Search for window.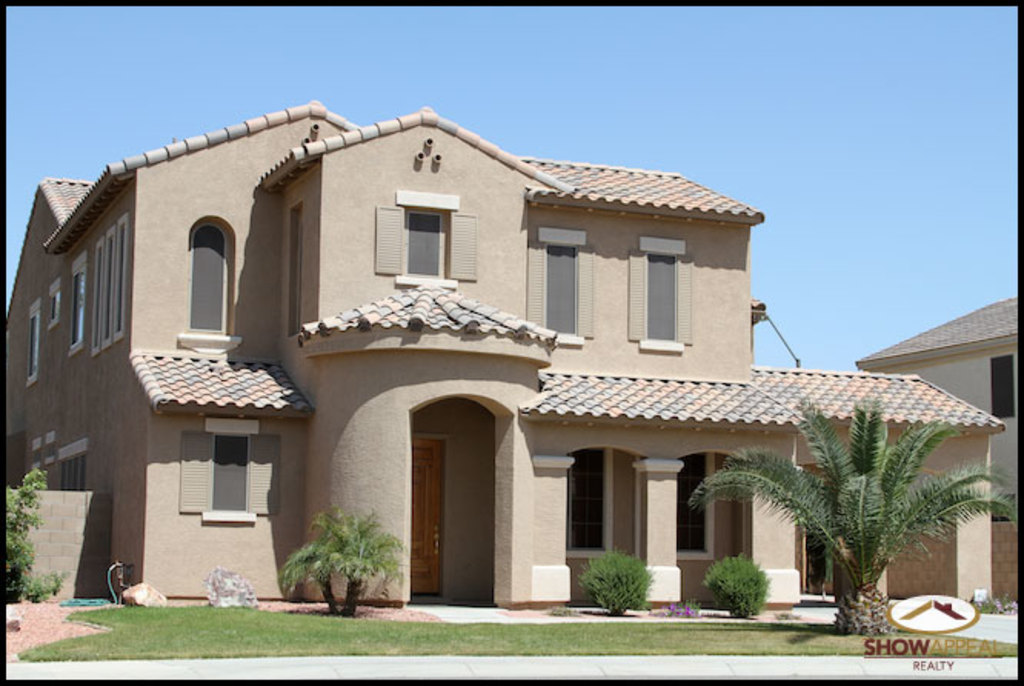
Found at (x1=177, y1=418, x2=283, y2=521).
